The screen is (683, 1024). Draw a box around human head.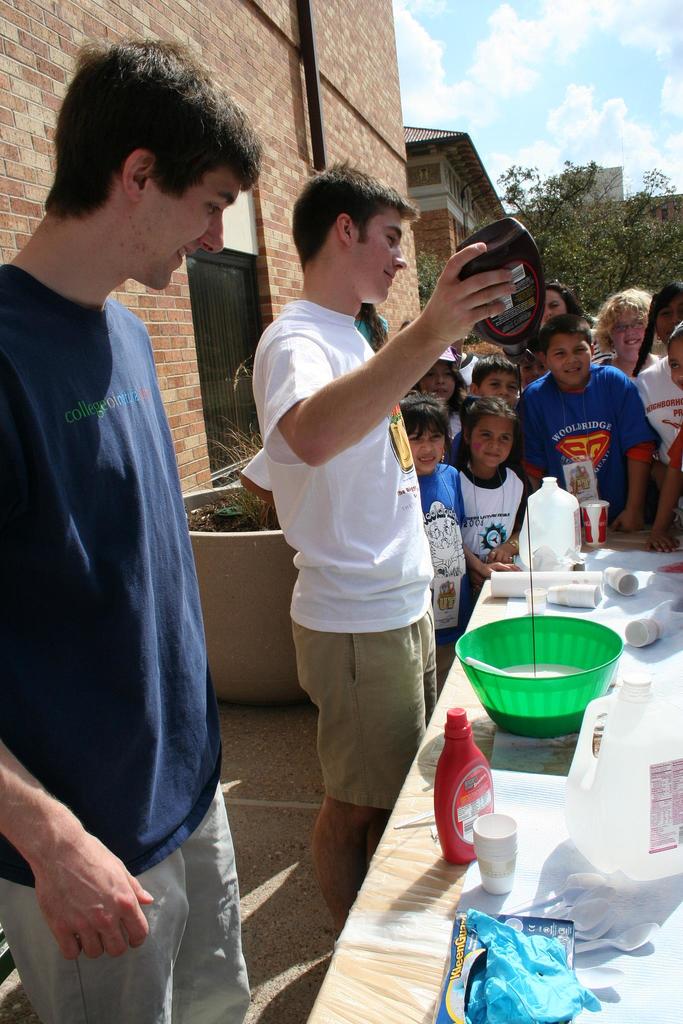
crop(396, 394, 452, 473).
